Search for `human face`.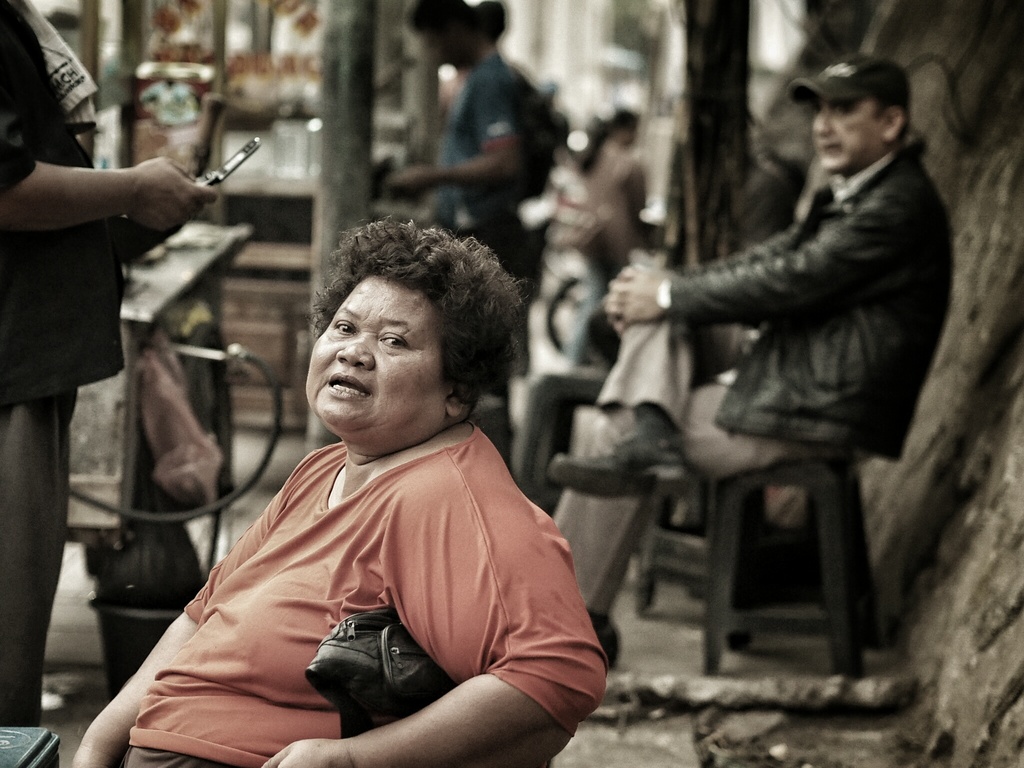
Found at {"left": 807, "top": 93, "right": 878, "bottom": 176}.
